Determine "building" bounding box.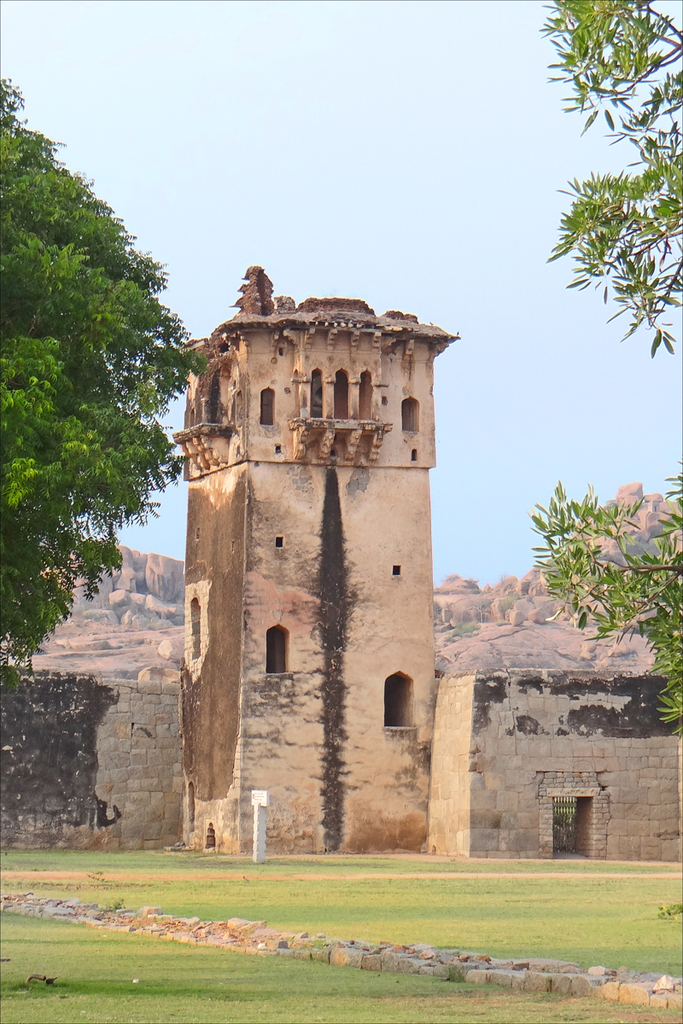
Determined: x1=171 y1=267 x2=468 y2=854.
